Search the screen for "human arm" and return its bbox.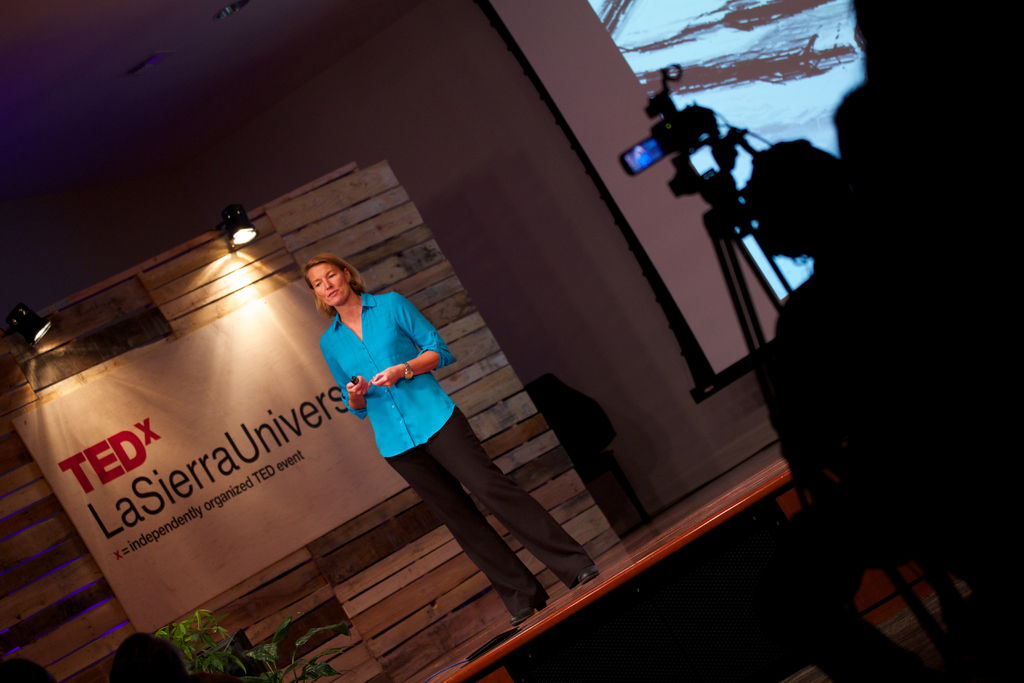
Found: region(371, 292, 456, 388).
